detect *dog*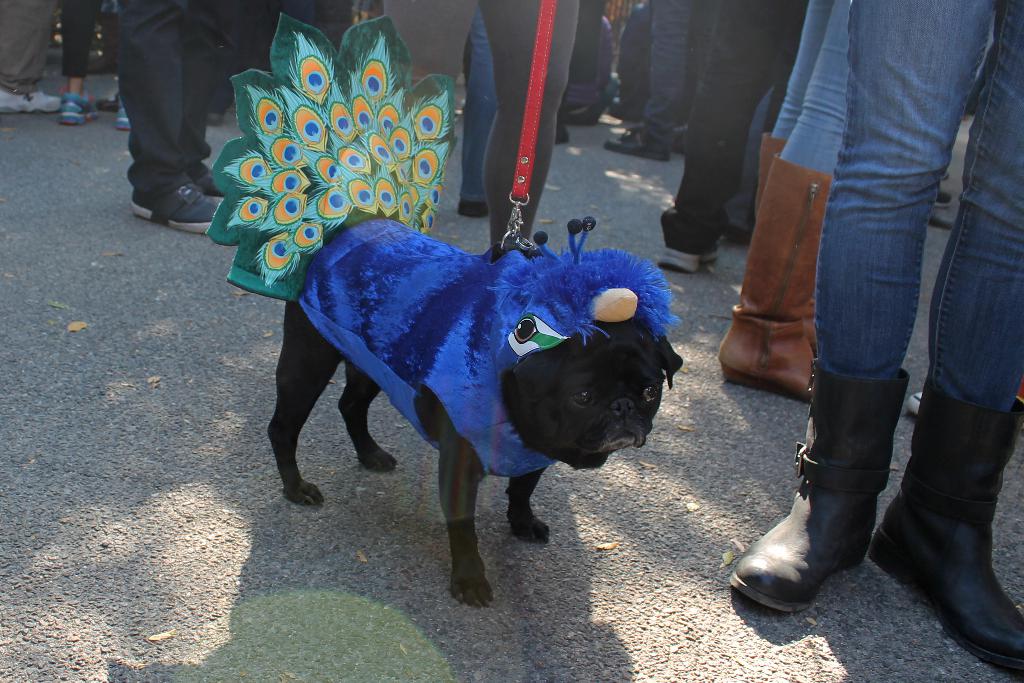
<bbox>261, 215, 684, 608</bbox>
